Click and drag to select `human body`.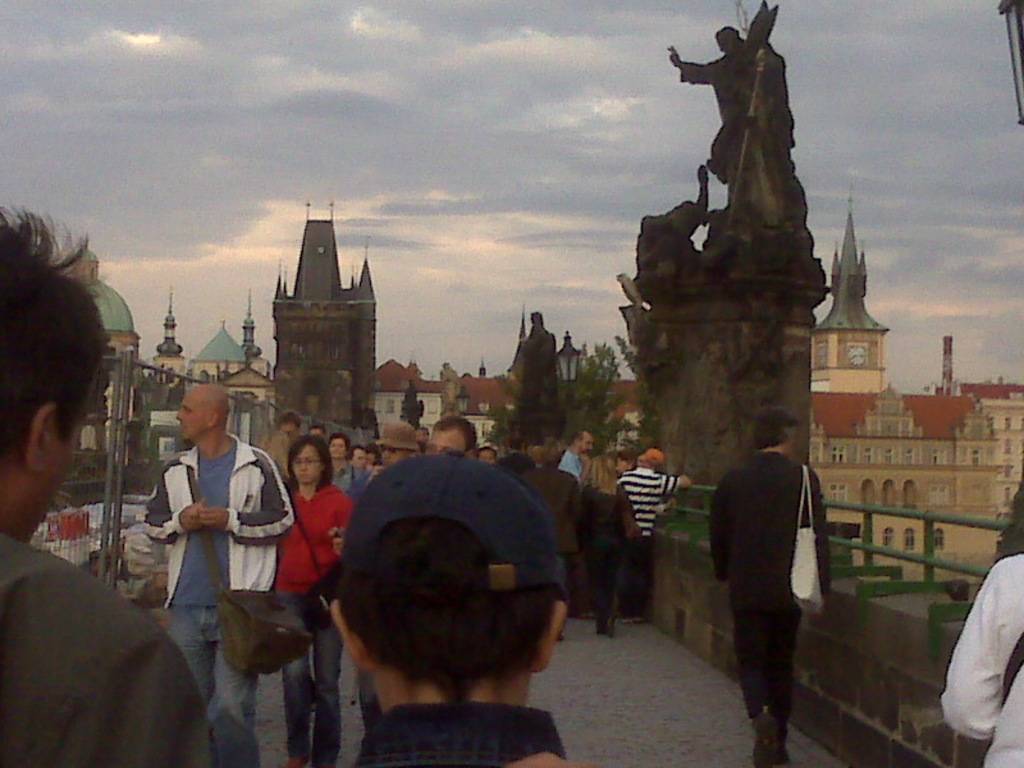
Selection: region(3, 206, 216, 767).
